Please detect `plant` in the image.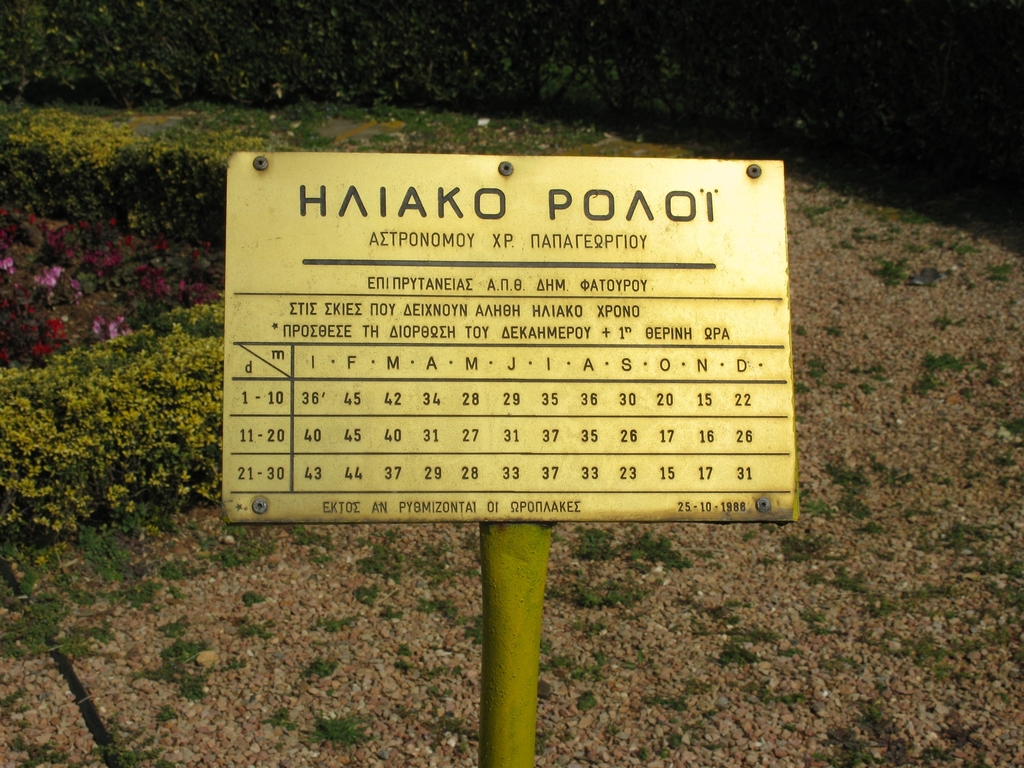
locate(464, 610, 480, 642).
